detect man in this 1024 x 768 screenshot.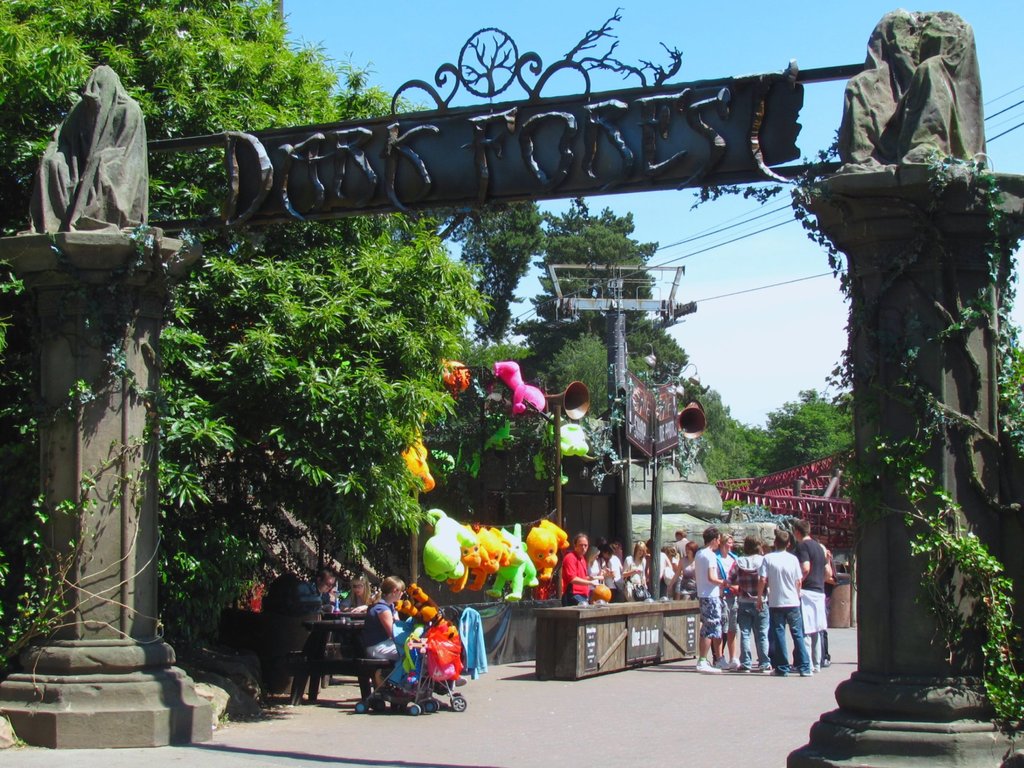
Detection: <region>791, 518, 821, 675</region>.
